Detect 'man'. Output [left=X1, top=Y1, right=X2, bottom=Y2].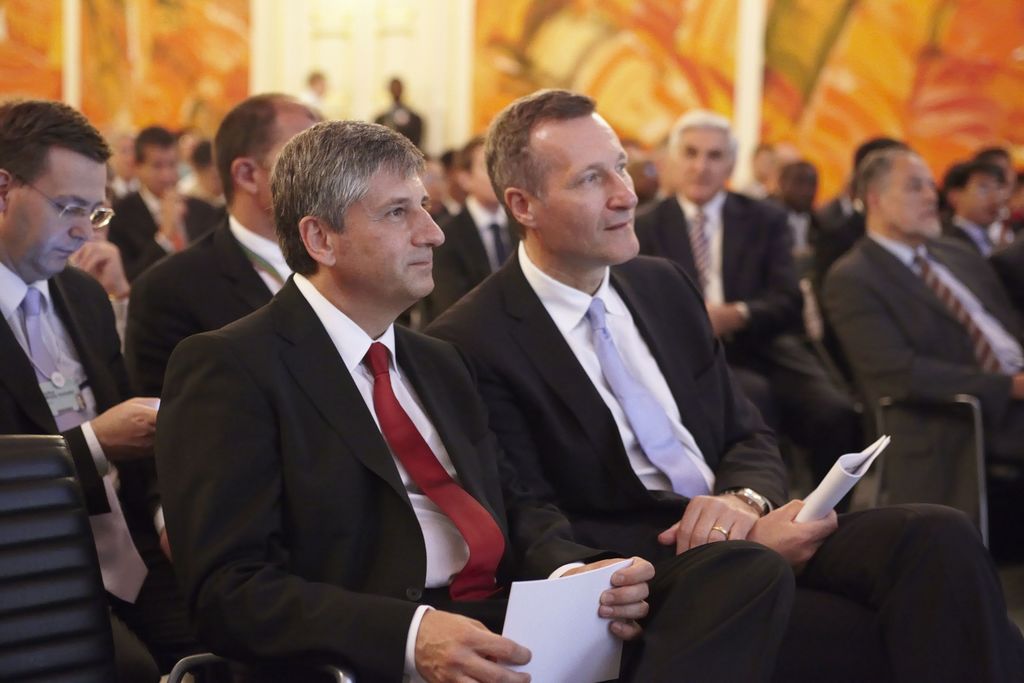
[left=815, top=146, right=1023, bottom=539].
